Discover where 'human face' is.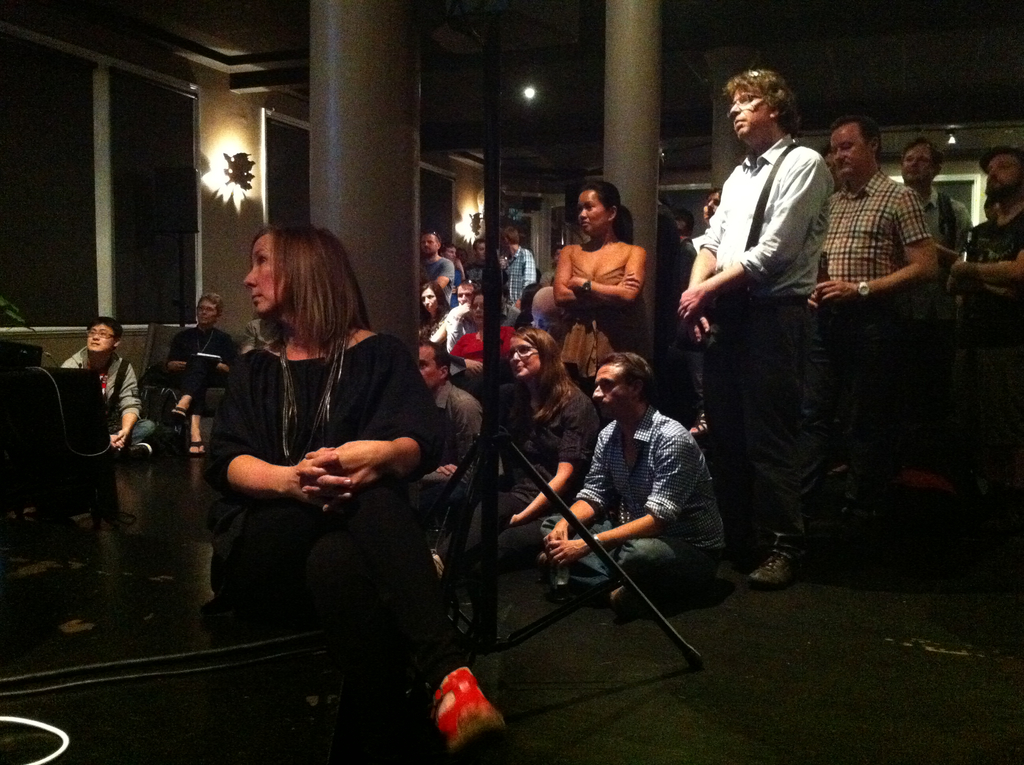
Discovered at bbox=(901, 139, 938, 186).
